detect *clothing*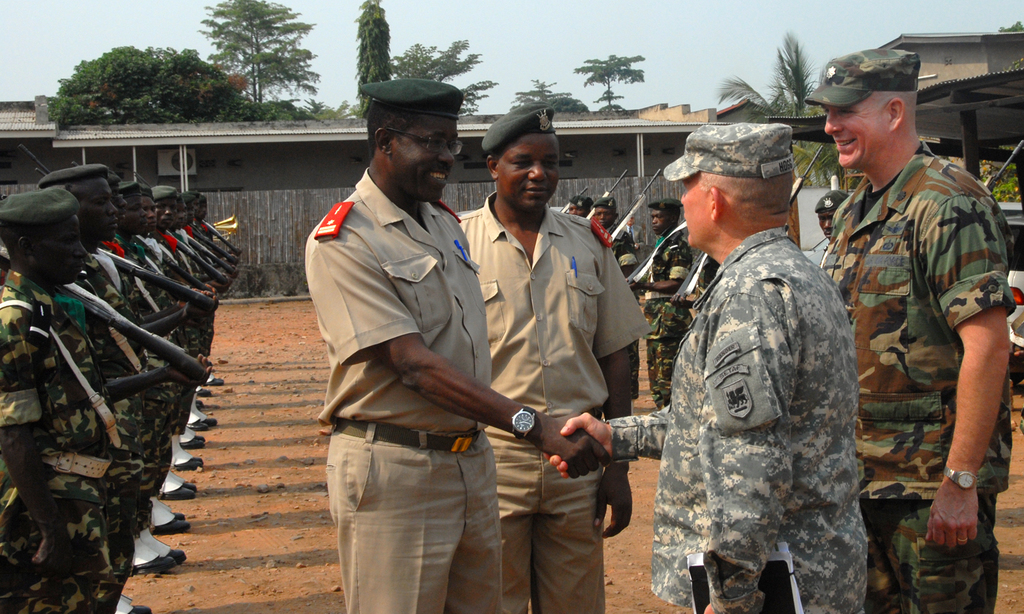
BBox(605, 222, 641, 302)
